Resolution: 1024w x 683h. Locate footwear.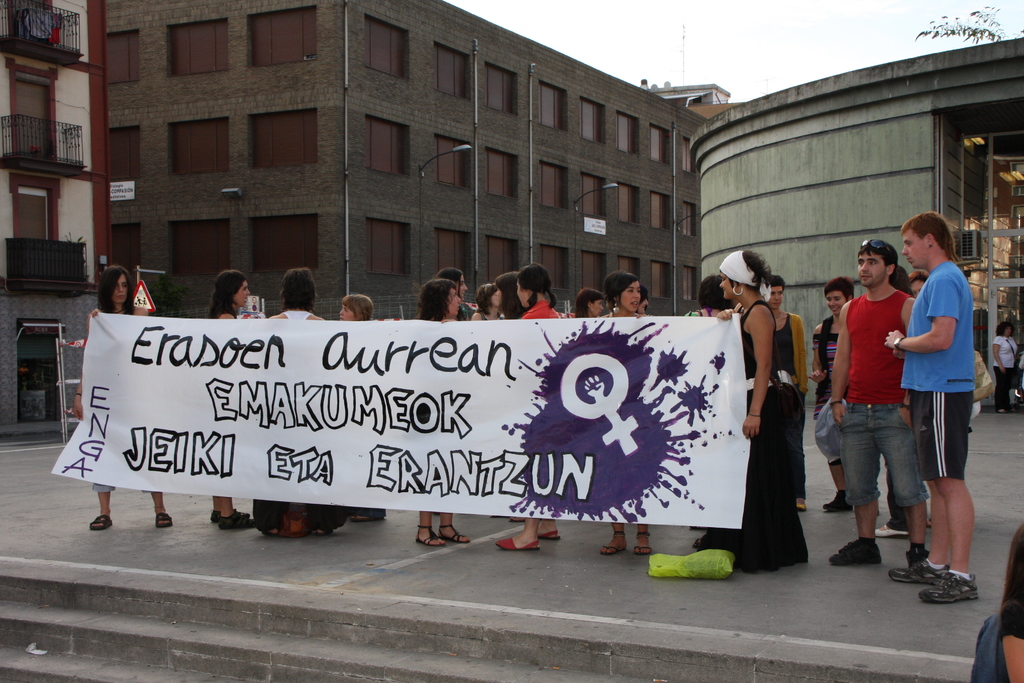
box(796, 502, 804, 511).
